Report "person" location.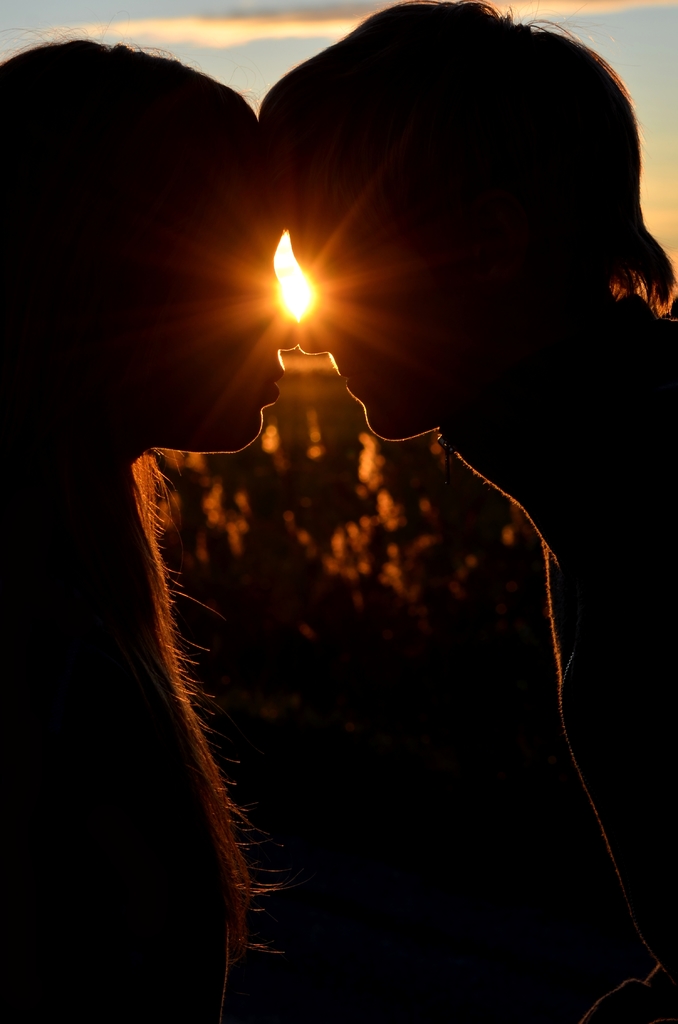
Report: bbox=[254, 0, 675, 1023].
